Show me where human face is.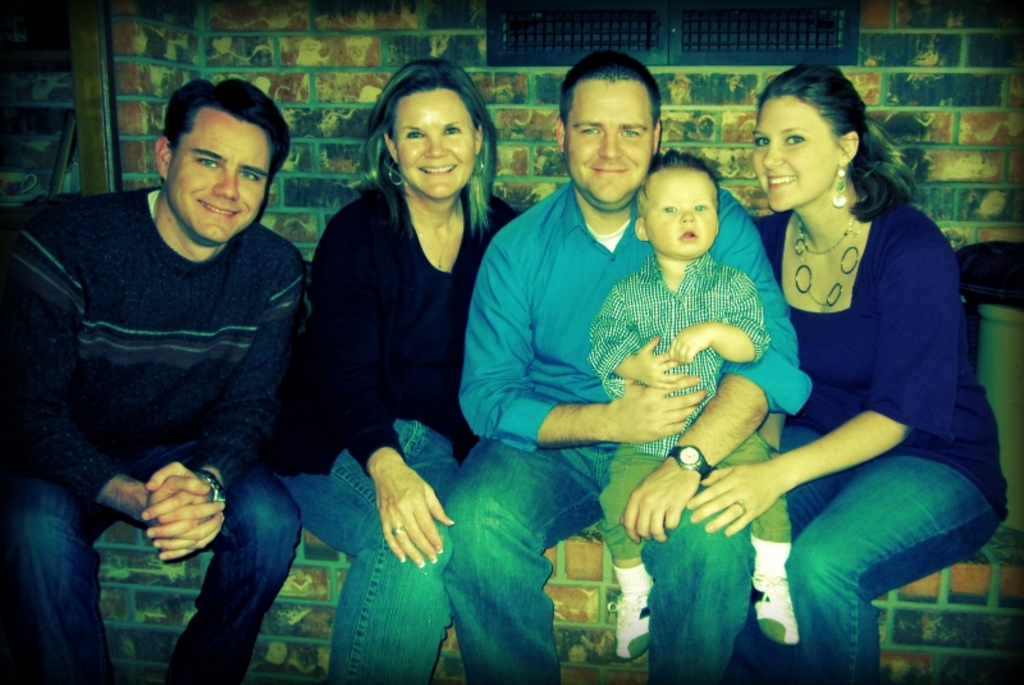
human face is at Rect(550, 70, 666, 223).
